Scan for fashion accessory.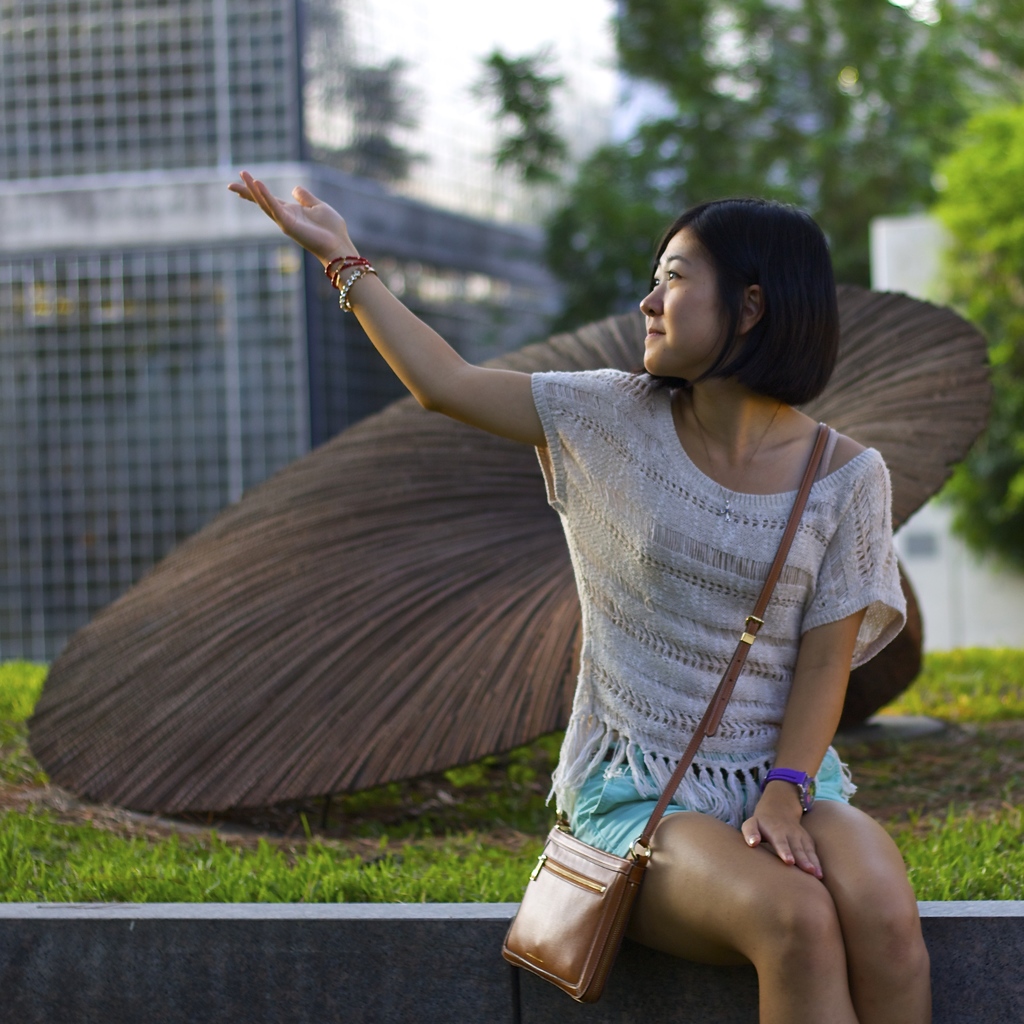
Scan result: (left=690, top=396, right=788, bottom=526).
